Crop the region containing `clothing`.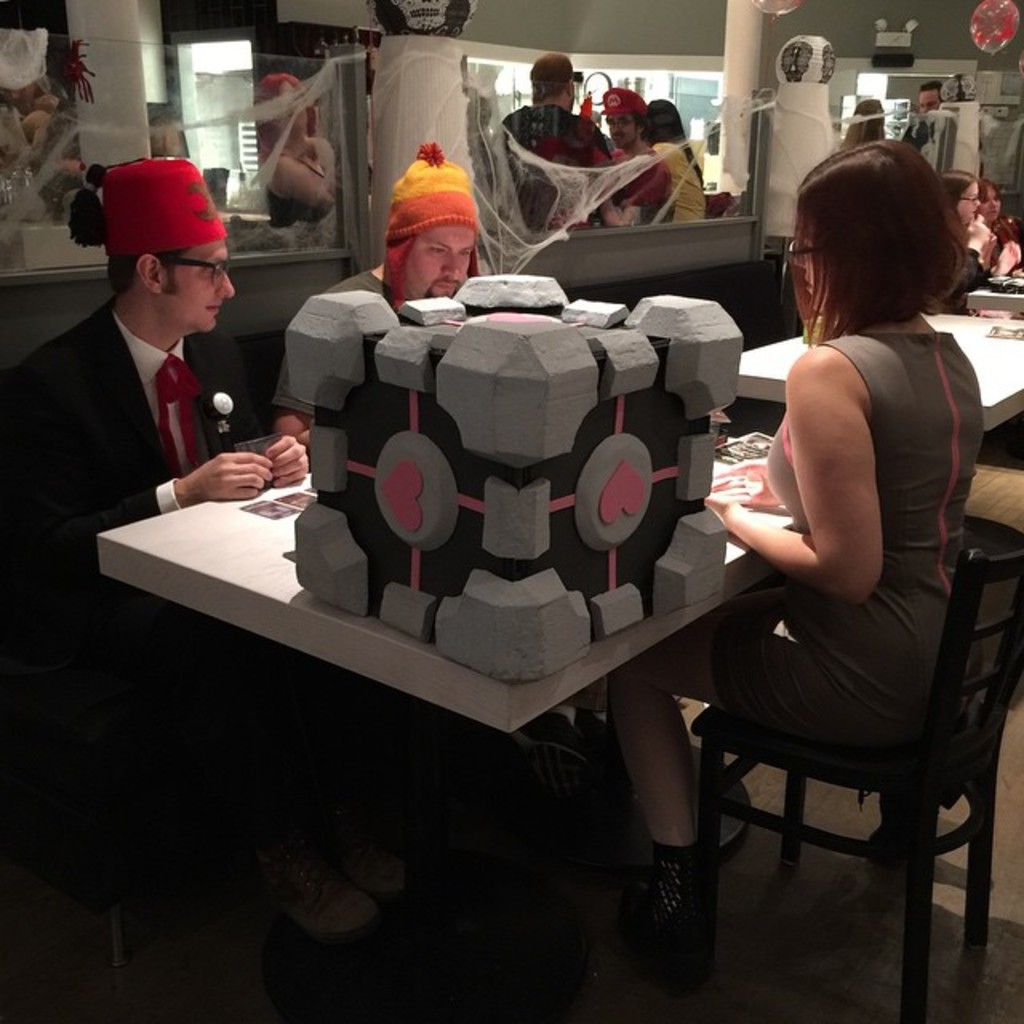
Crop region: 0/298/286/763.
